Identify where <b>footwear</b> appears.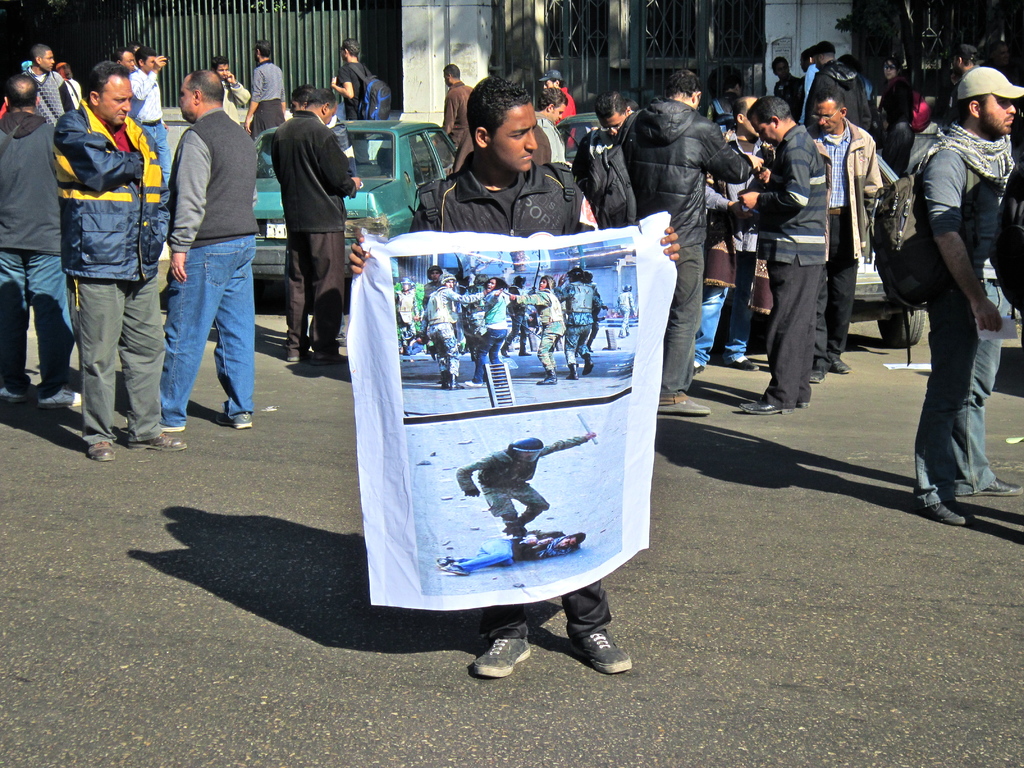
Appears at <box>791,397,808,410</box>.
